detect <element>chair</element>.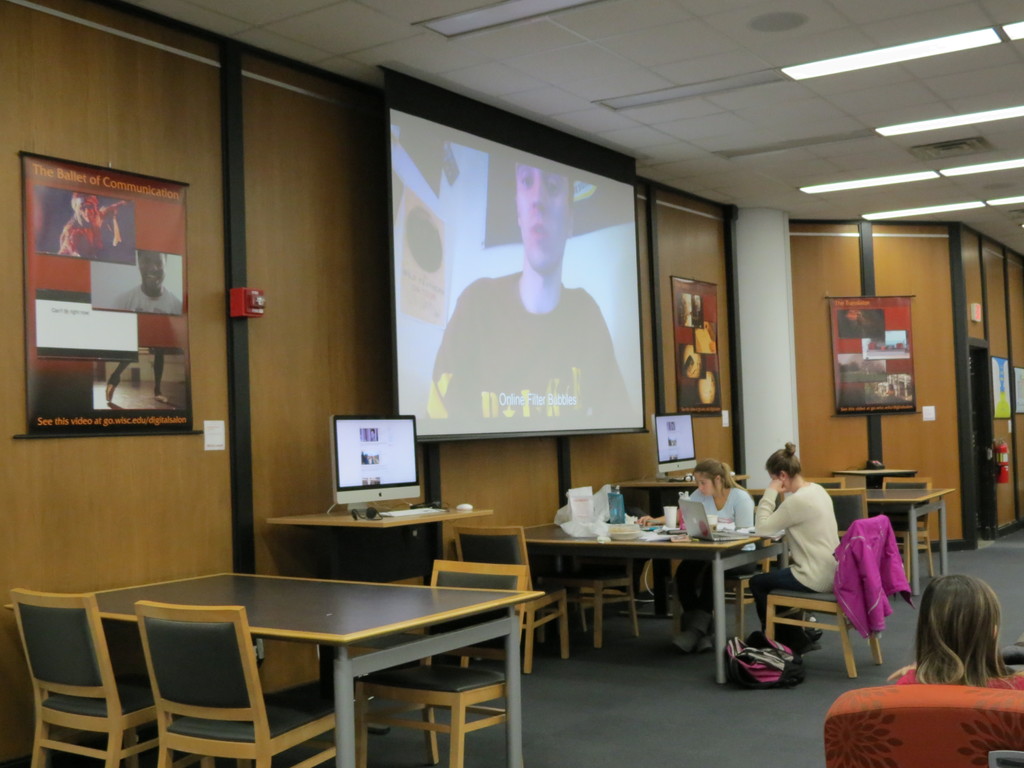
Detected at (143, 595, 340, 767).
